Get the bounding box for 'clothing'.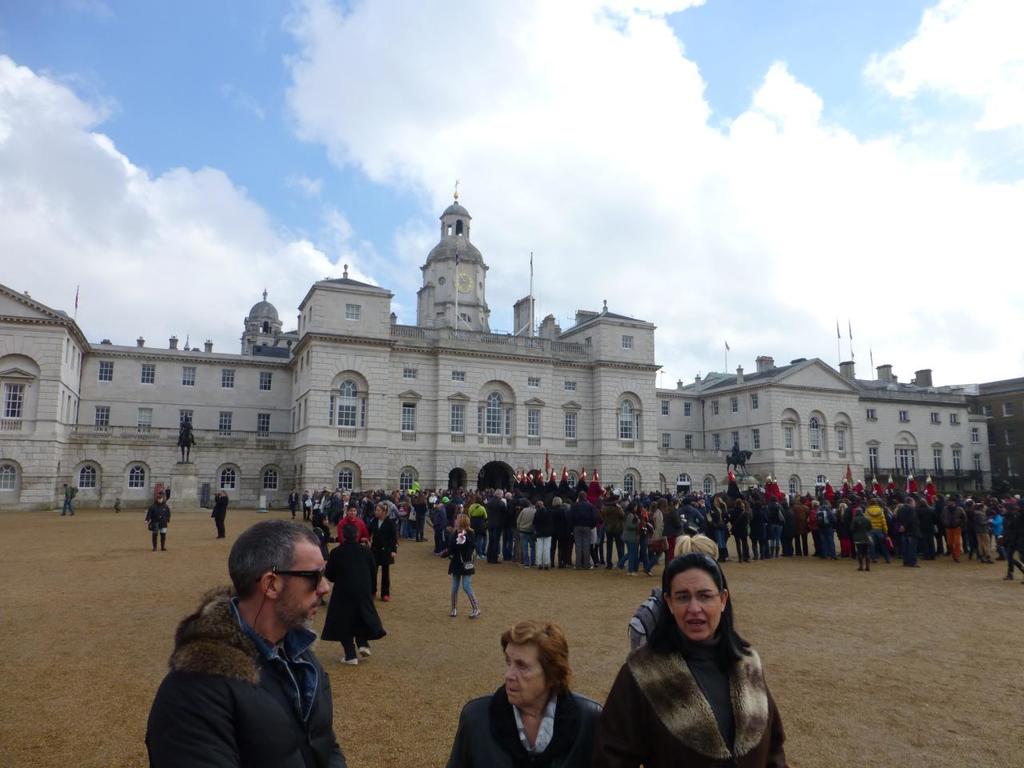
{"x1": 145, "y1": 582, "x2": 349, "y2": 767}.
